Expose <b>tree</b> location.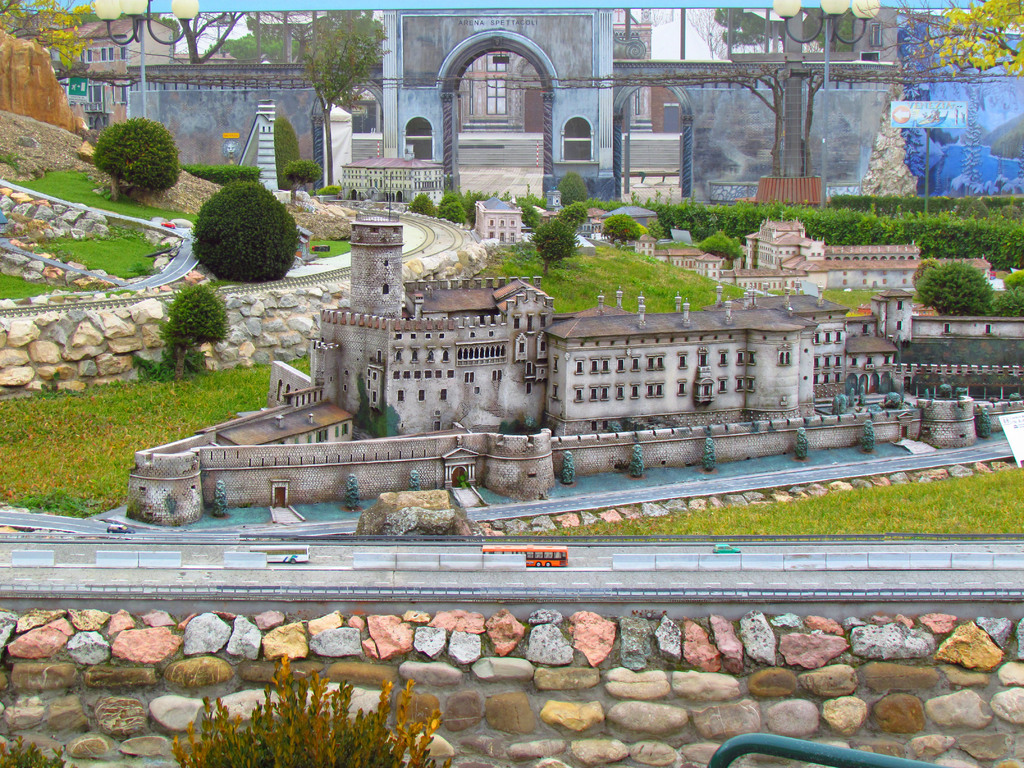
Exposed at box(93, 117, 182, 204).
